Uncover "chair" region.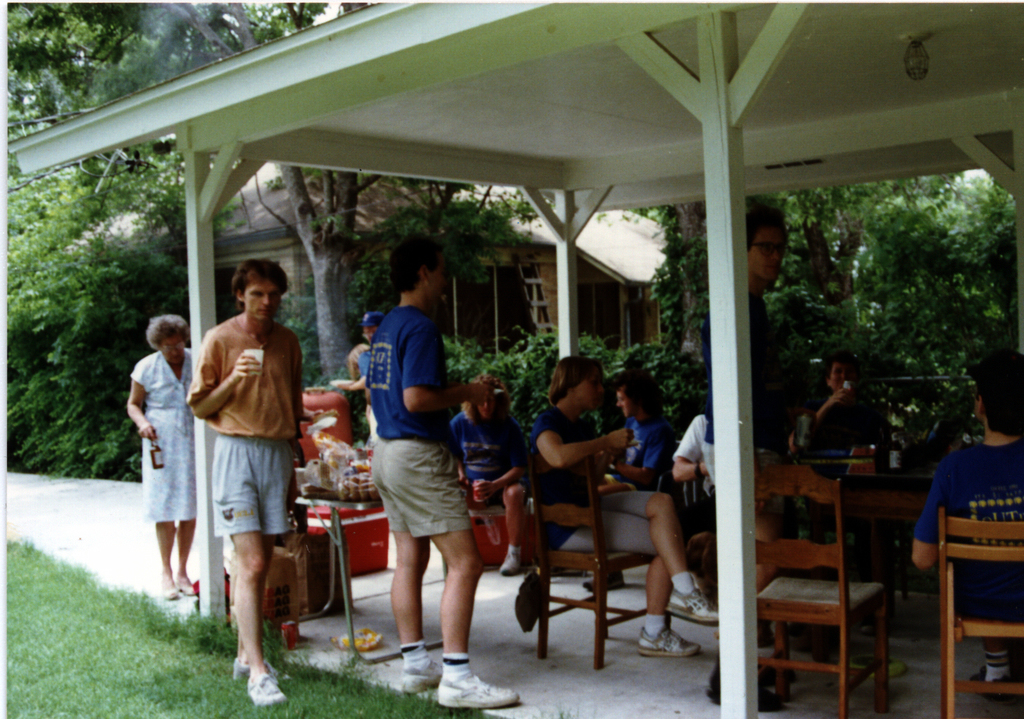
Uncovered: [935,511,1022,718].
